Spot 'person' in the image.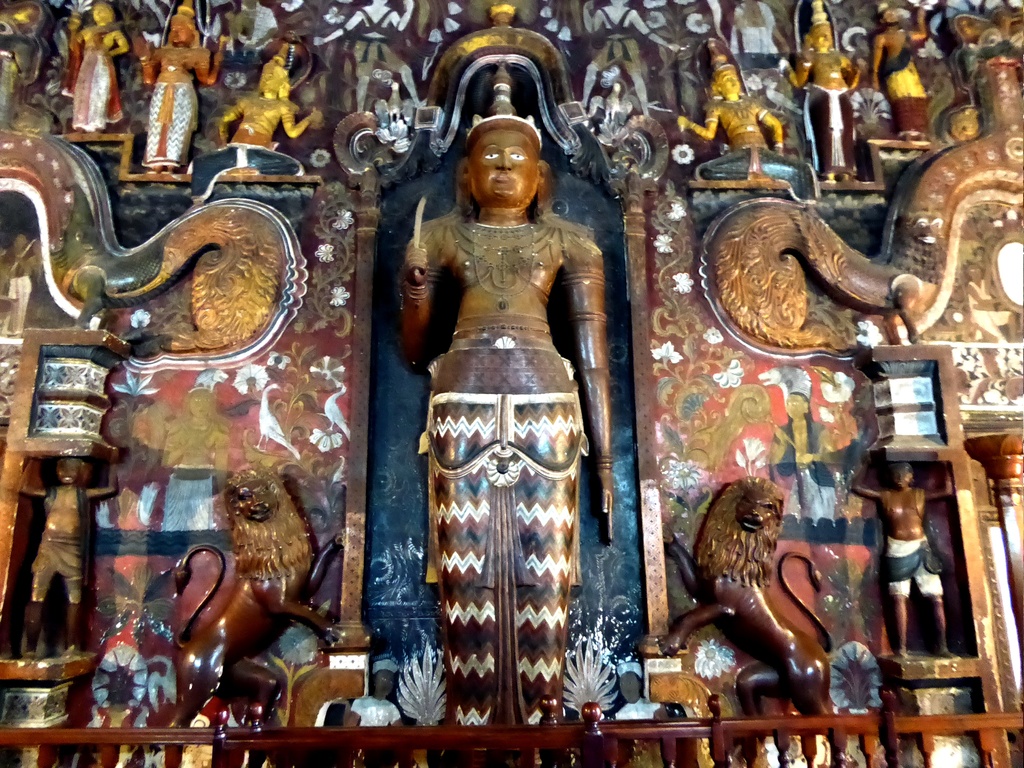
'person' found at 413:104:623:741.
